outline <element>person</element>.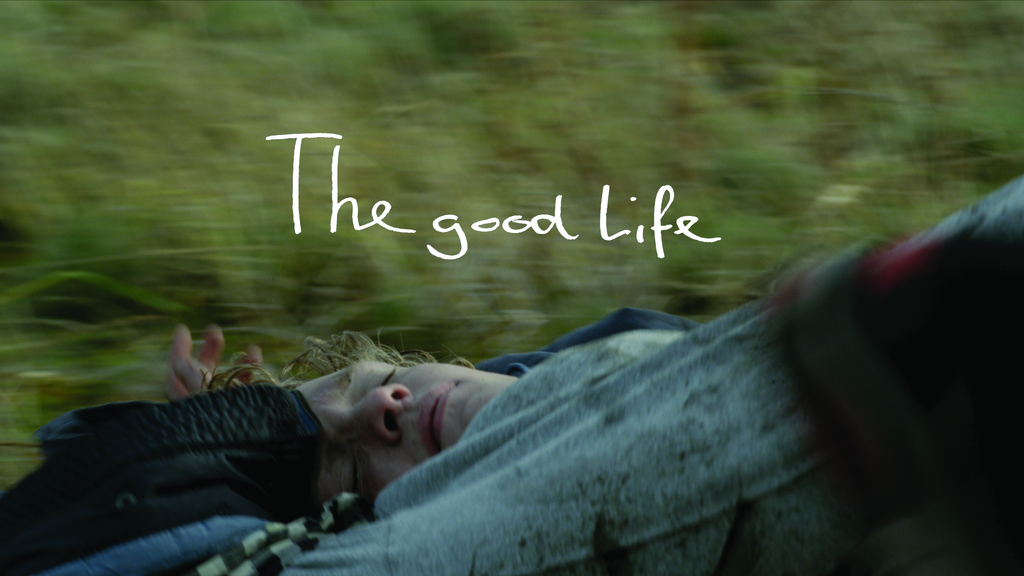
Outline: select_region(65, 175, 1023, 575).
